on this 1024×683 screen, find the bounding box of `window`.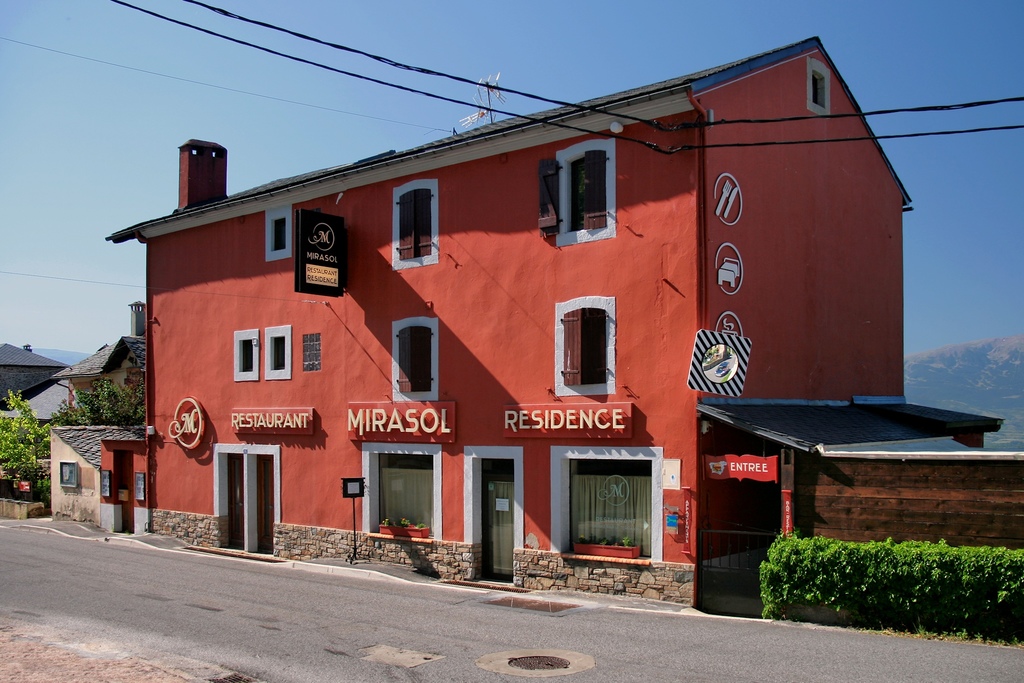
Bounding box: BBox(540, 135, 618, 252).
